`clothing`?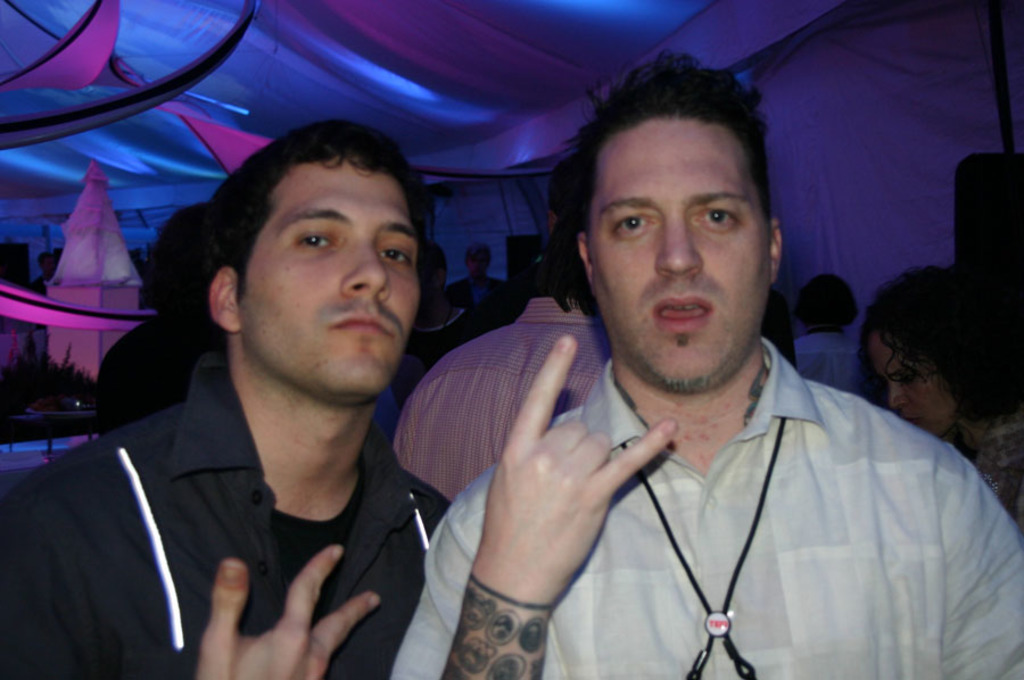
0/350/455/679
